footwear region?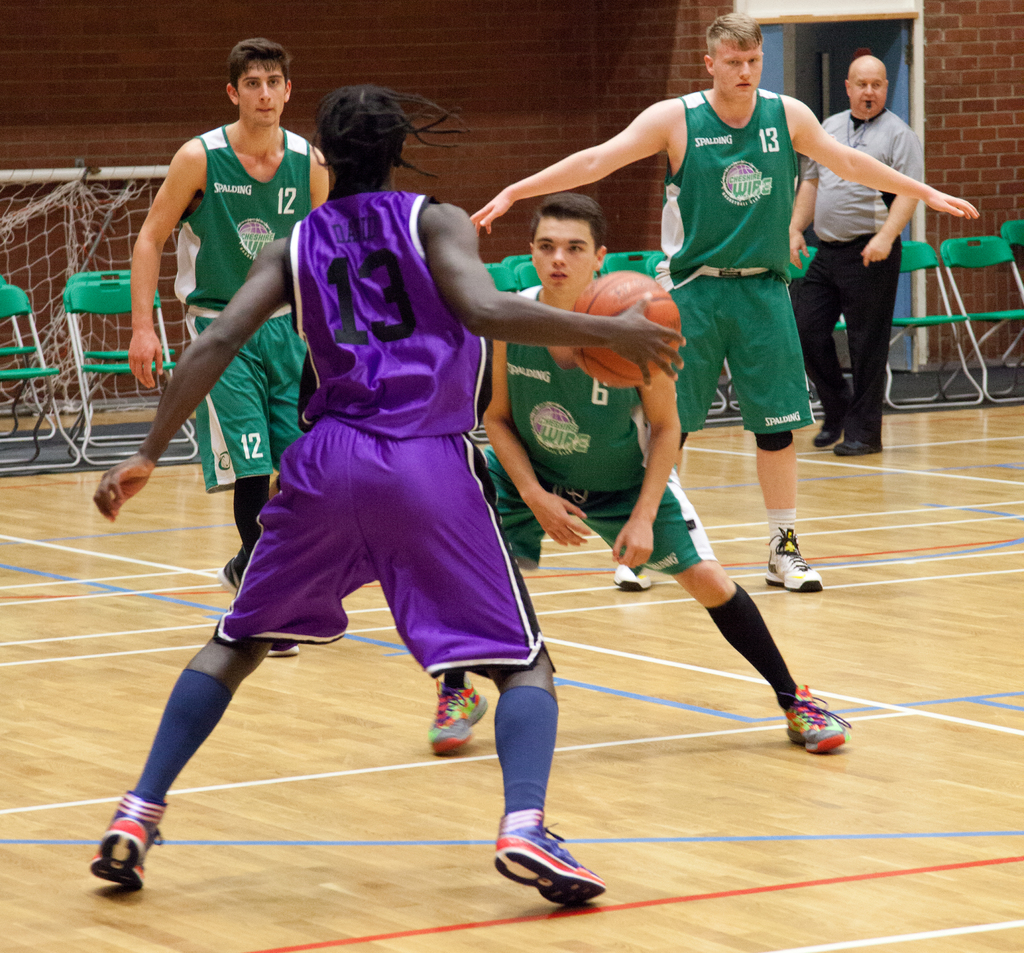
831, 438, 877, 461
